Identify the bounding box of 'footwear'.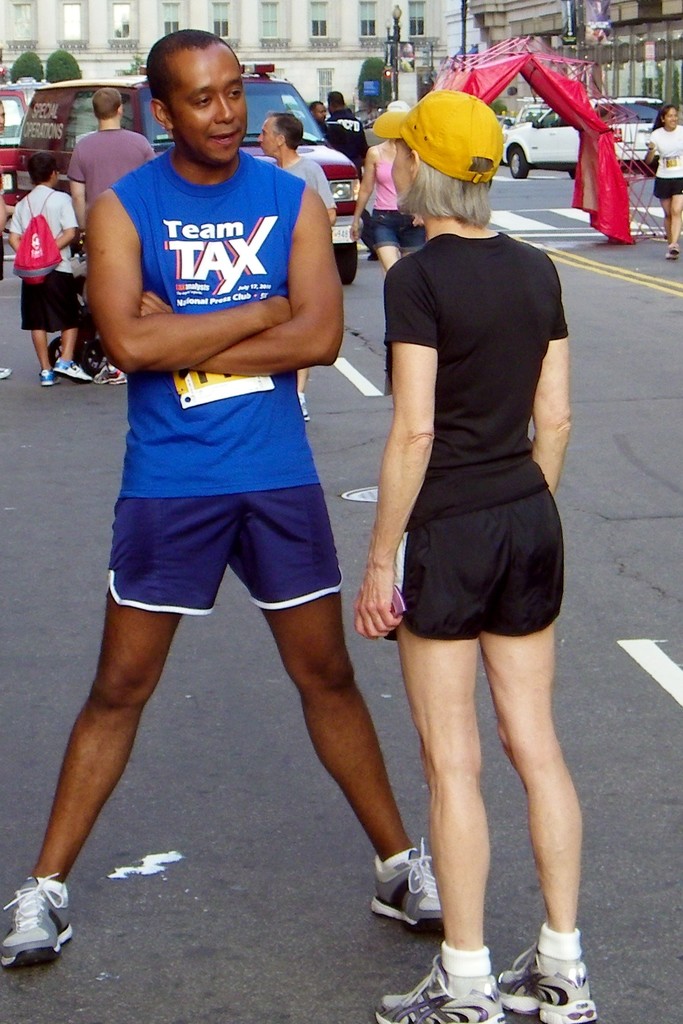
<bbox>494, 942, 597, 1023</bbox>.
